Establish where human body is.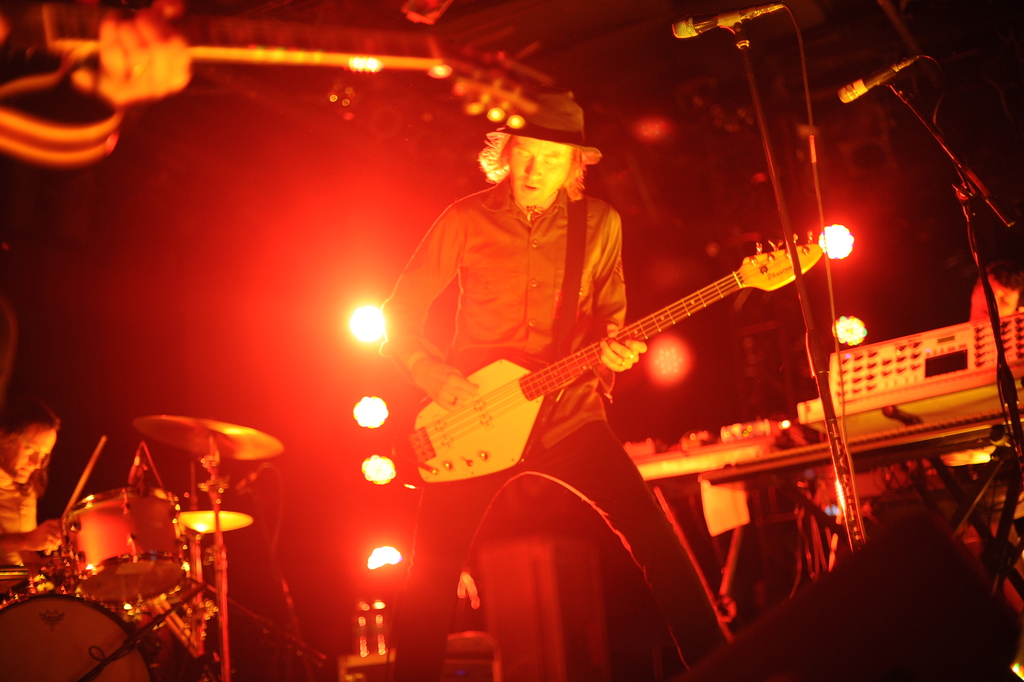
Established at [378, 115, 772, 597].
